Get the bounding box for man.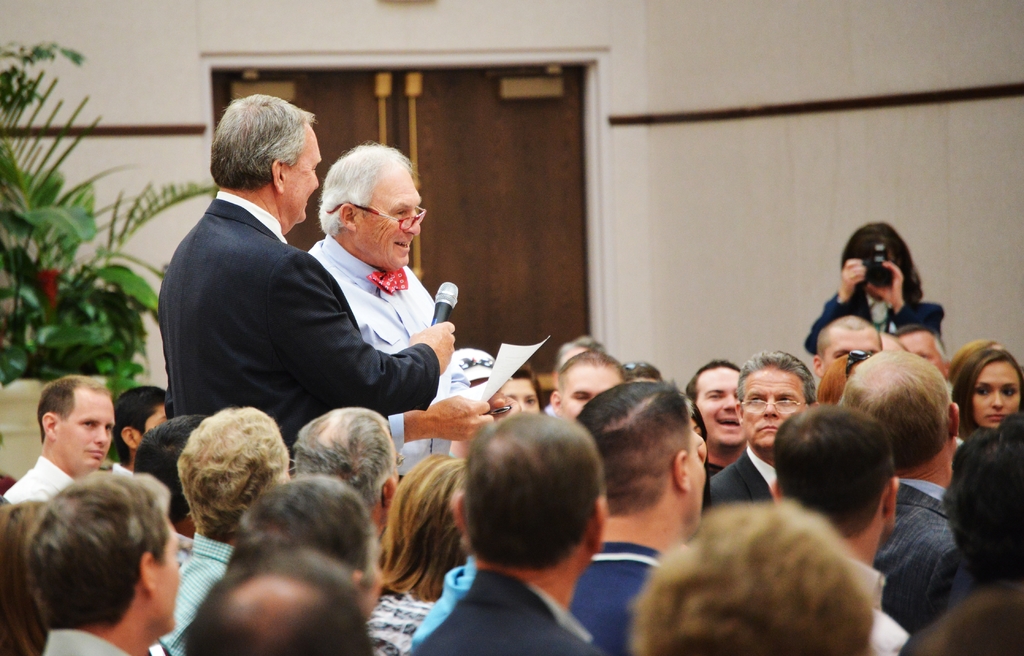
rect(103, 379, 182, 484).
